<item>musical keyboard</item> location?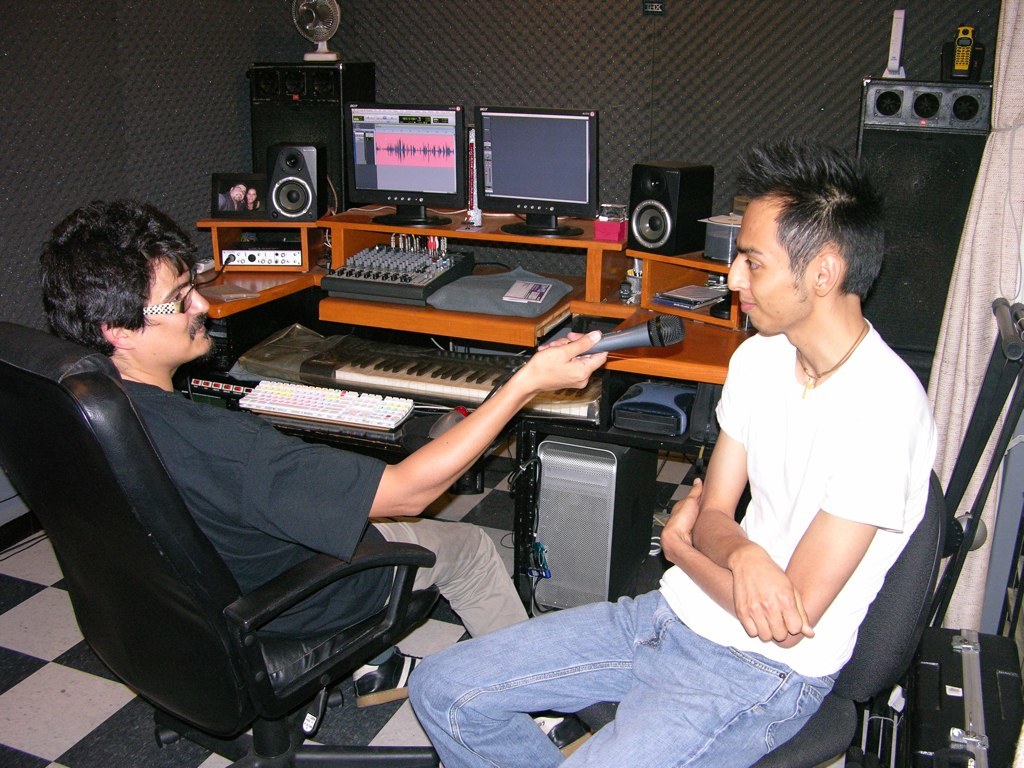
(left=236, top=319, right=623, bottom=437)
